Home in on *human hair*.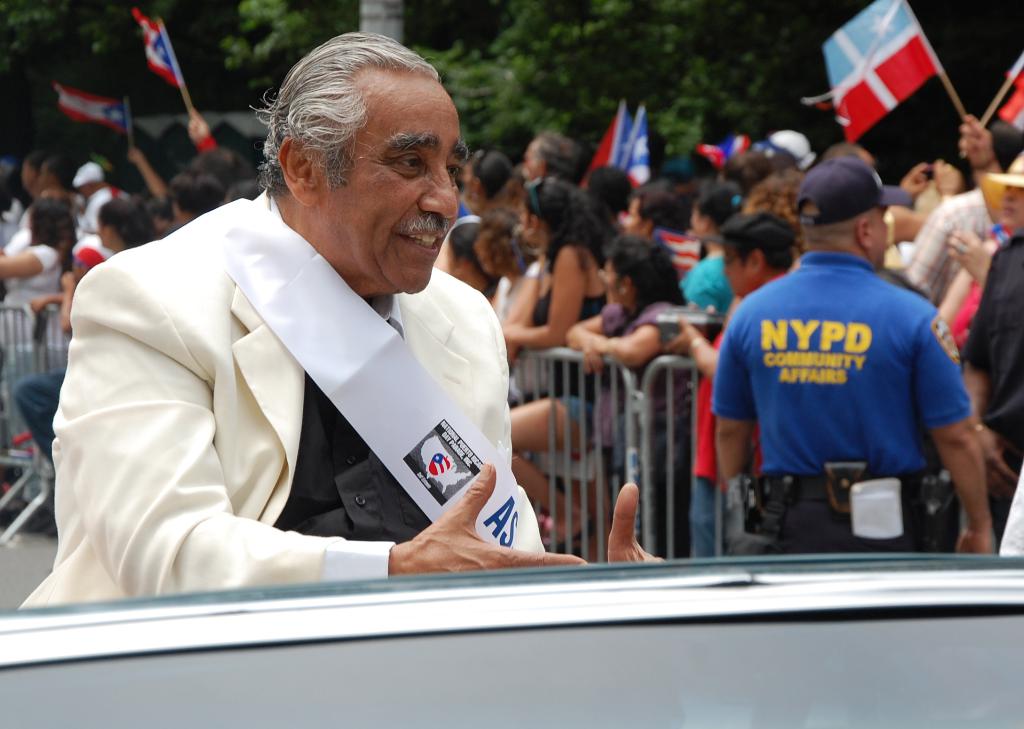
Homed in at 728 150 777 191.
